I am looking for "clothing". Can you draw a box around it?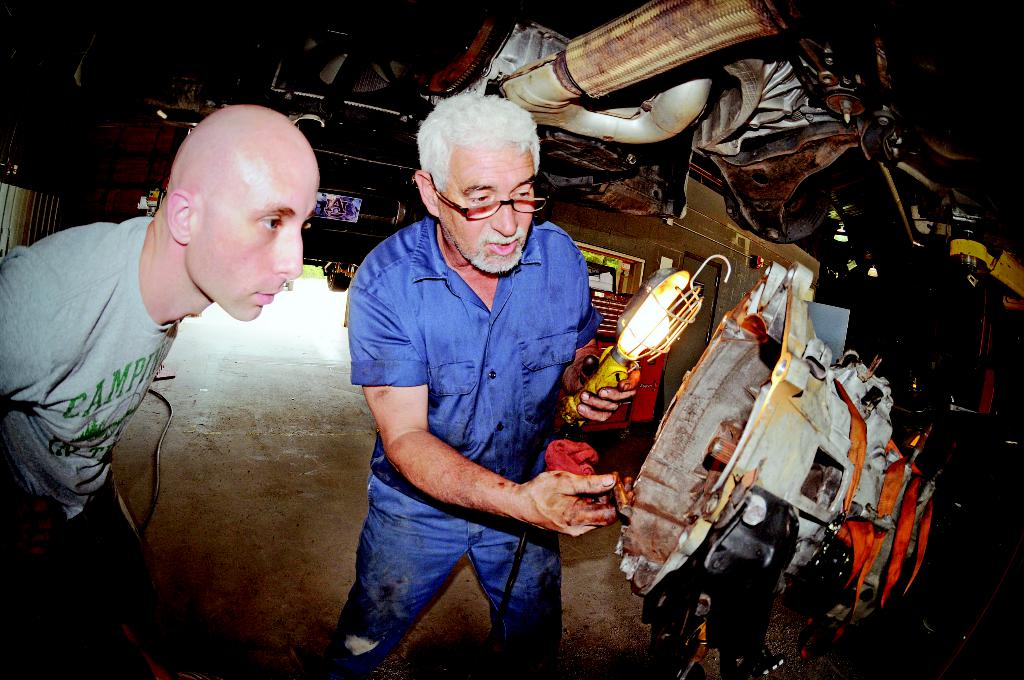
Sure, the bounding box is detection(343, 166, 612, 639).
